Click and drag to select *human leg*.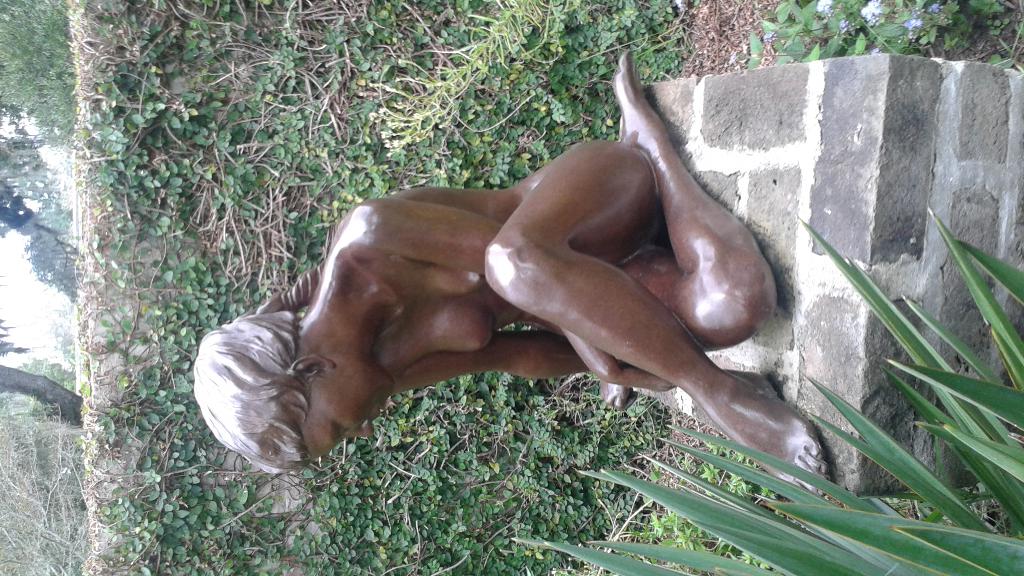
Selection: (left=612, top=53, right=775, bottom=354).
